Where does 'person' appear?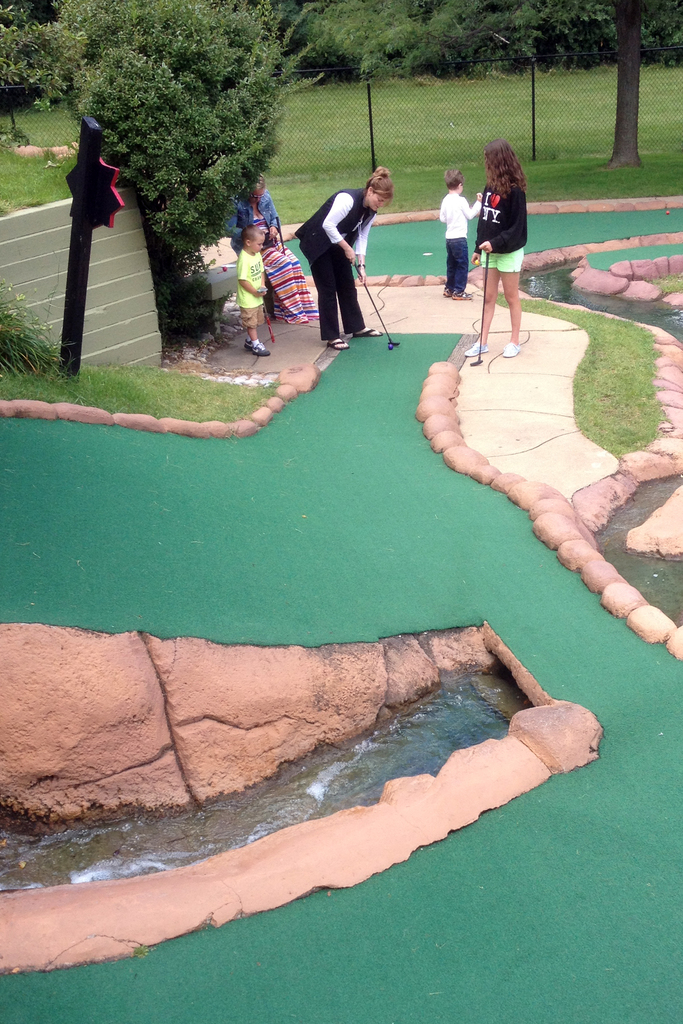
Appears at [440, 169, 482, 302].
